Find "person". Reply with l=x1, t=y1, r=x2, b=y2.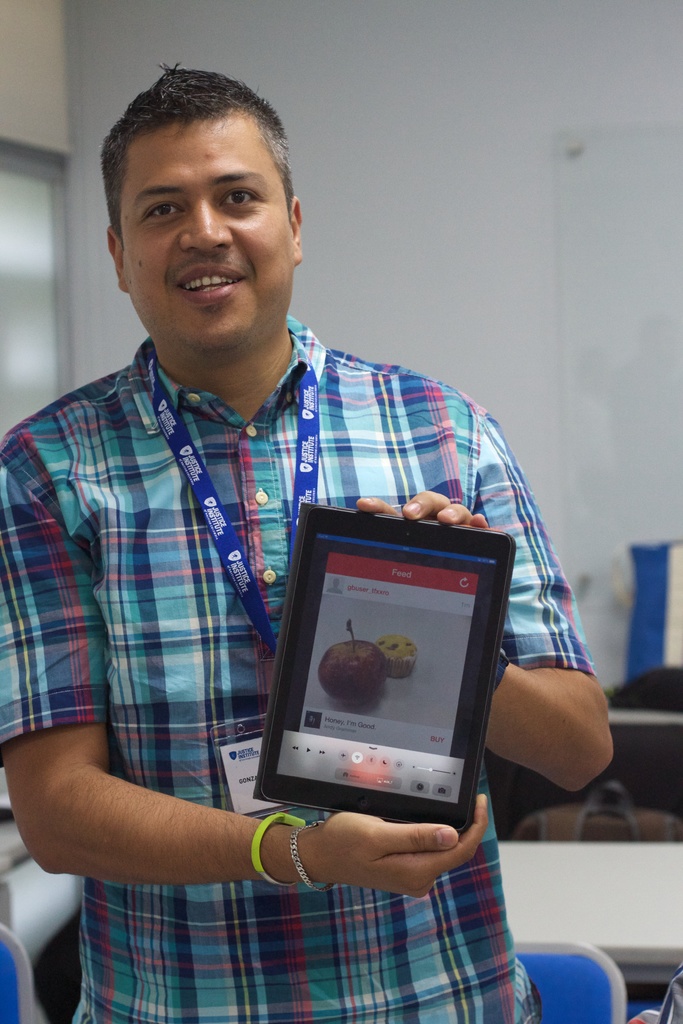
l=0, t=61, r=619, b=1023.
